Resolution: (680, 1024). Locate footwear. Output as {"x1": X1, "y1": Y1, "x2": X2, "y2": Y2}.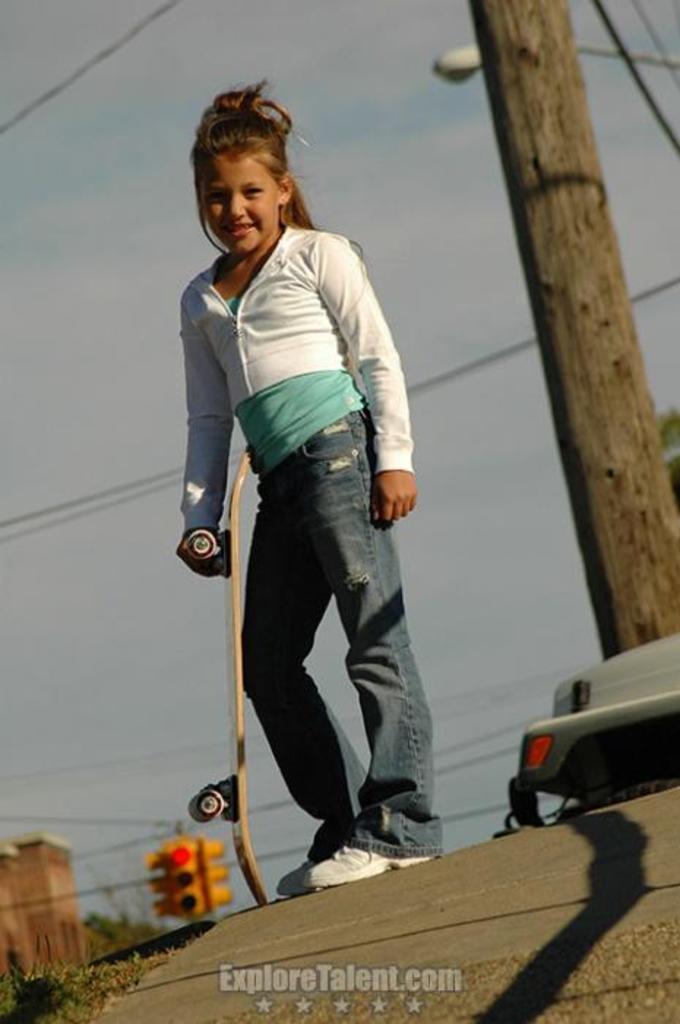
{"x1": 275, "y1": 813, "x2": 363, "y2": 898}.
